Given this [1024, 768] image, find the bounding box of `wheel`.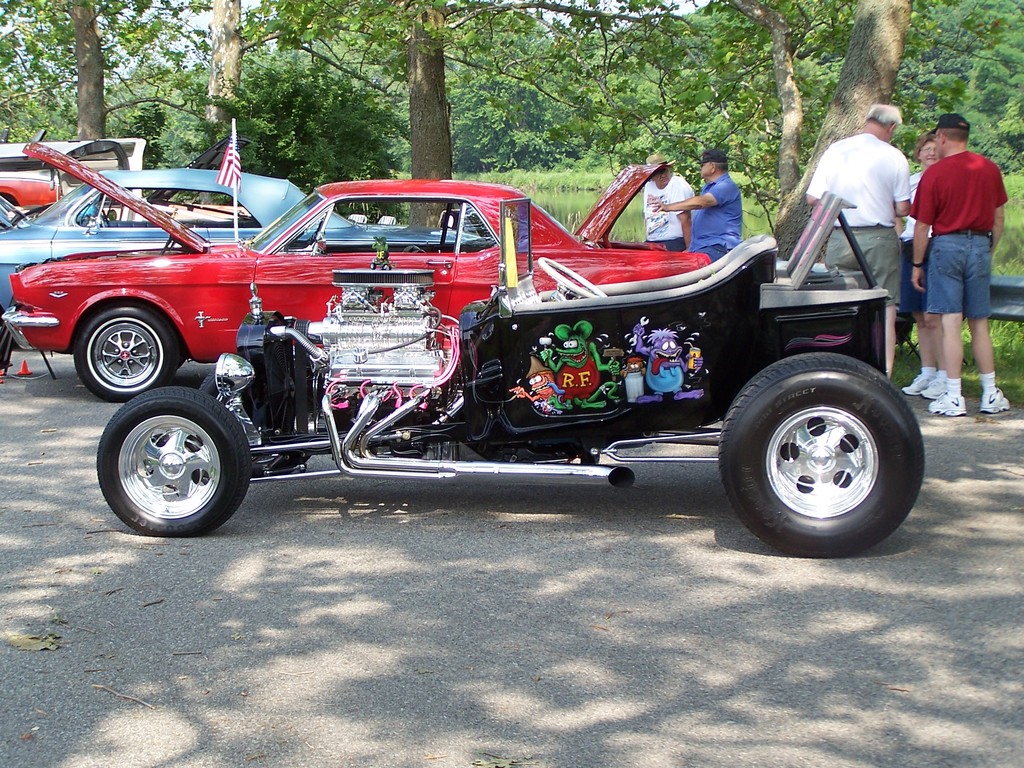
locate(725, 340, 918, 546).
